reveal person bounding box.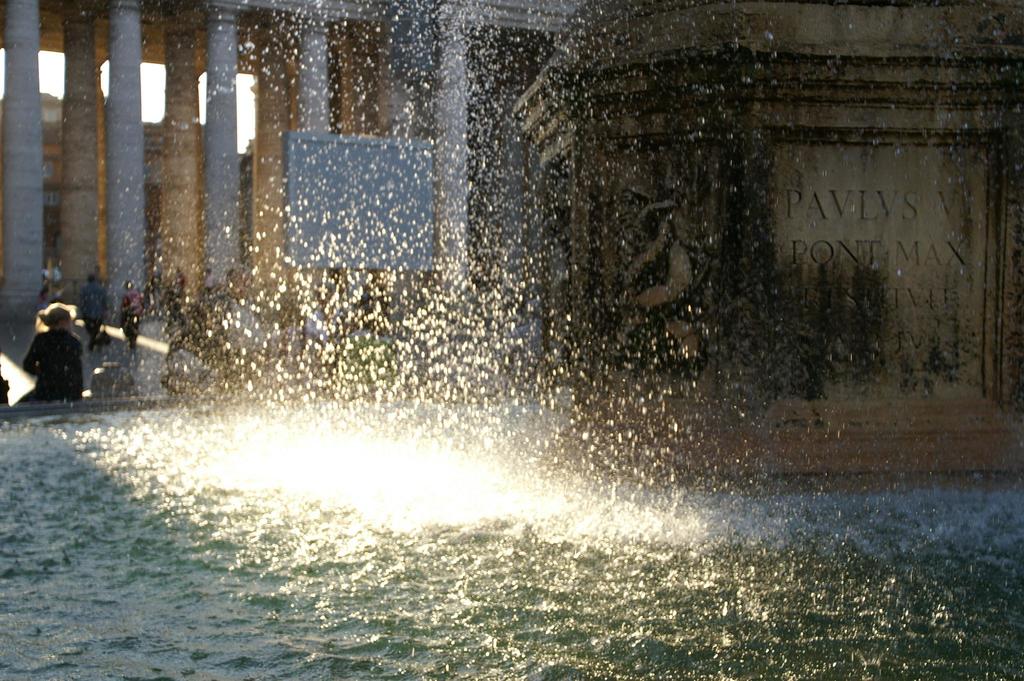
Revealed: 15:300:87:408.
